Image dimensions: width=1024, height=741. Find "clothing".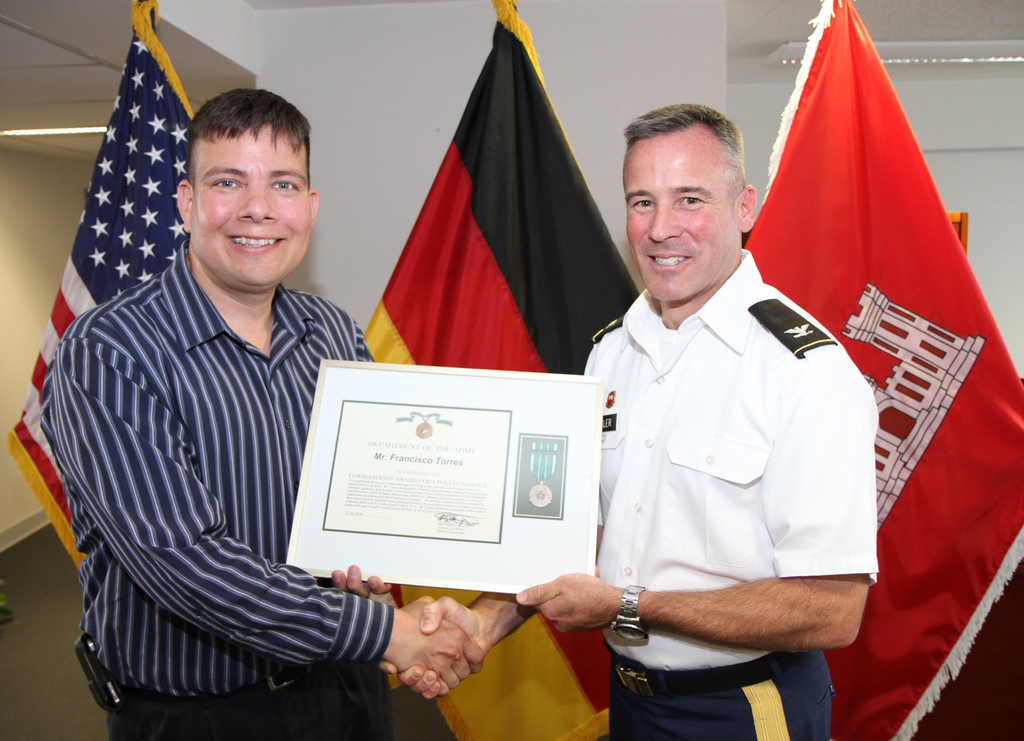
(left=33, top=162, right=397, bottom=733).
